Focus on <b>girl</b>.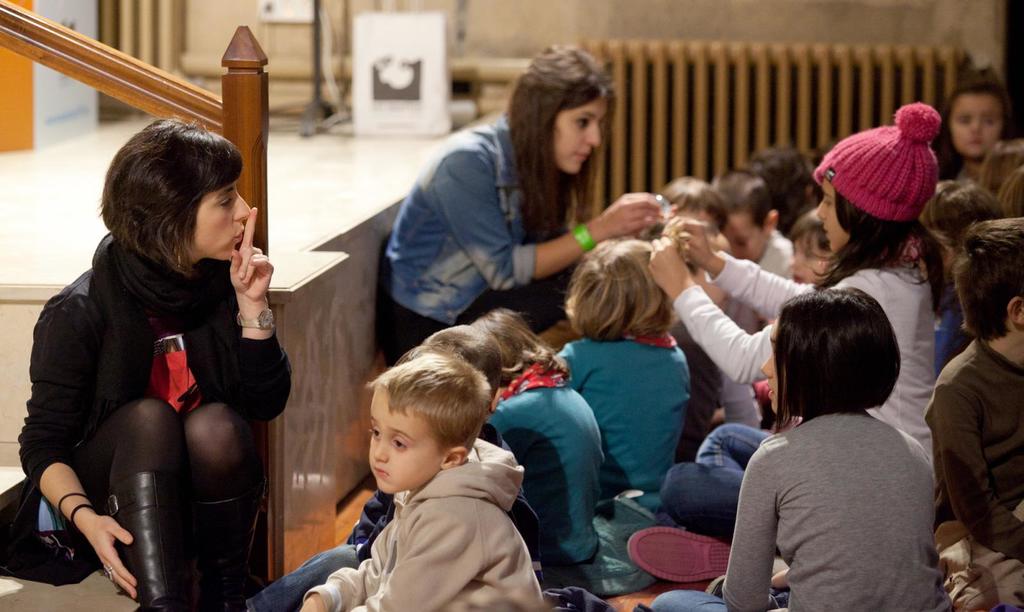
Focused at <bbox>643, 99, 941, 588</bbox>.
